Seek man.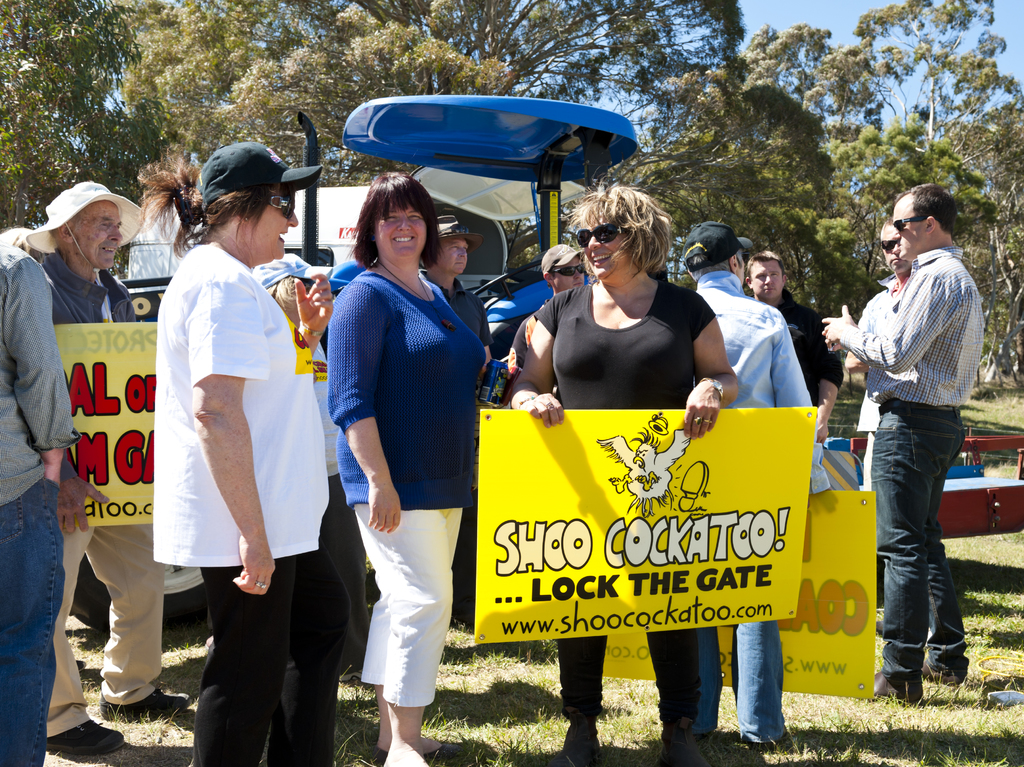
box(840, 211, 926, 634).
